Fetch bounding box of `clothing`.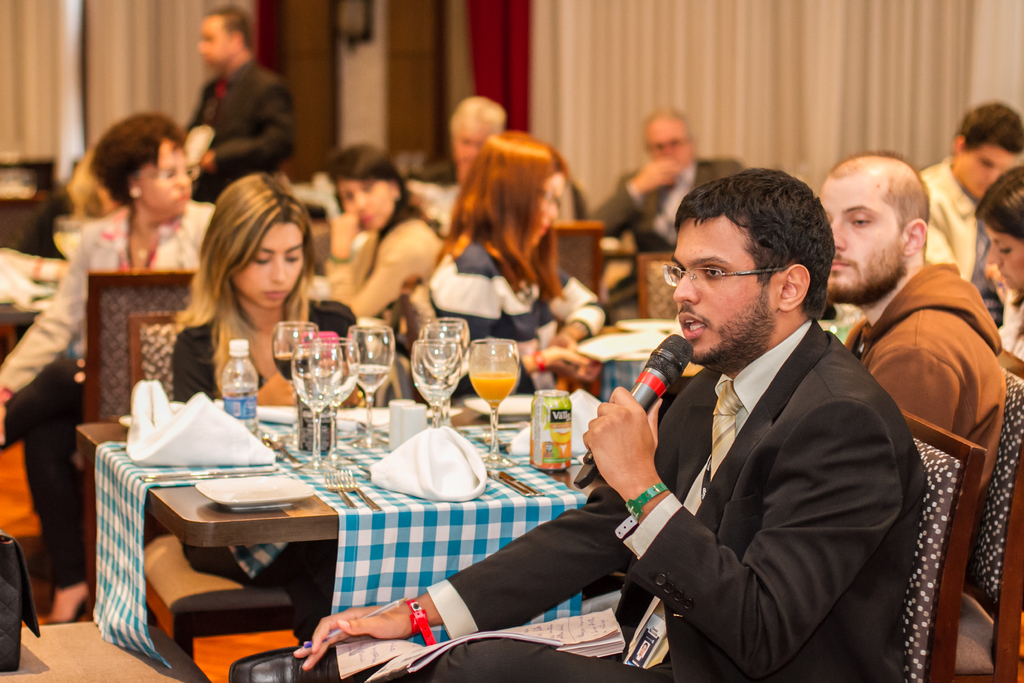
Bbox: <region>163, 28, 292, 171</region>.
